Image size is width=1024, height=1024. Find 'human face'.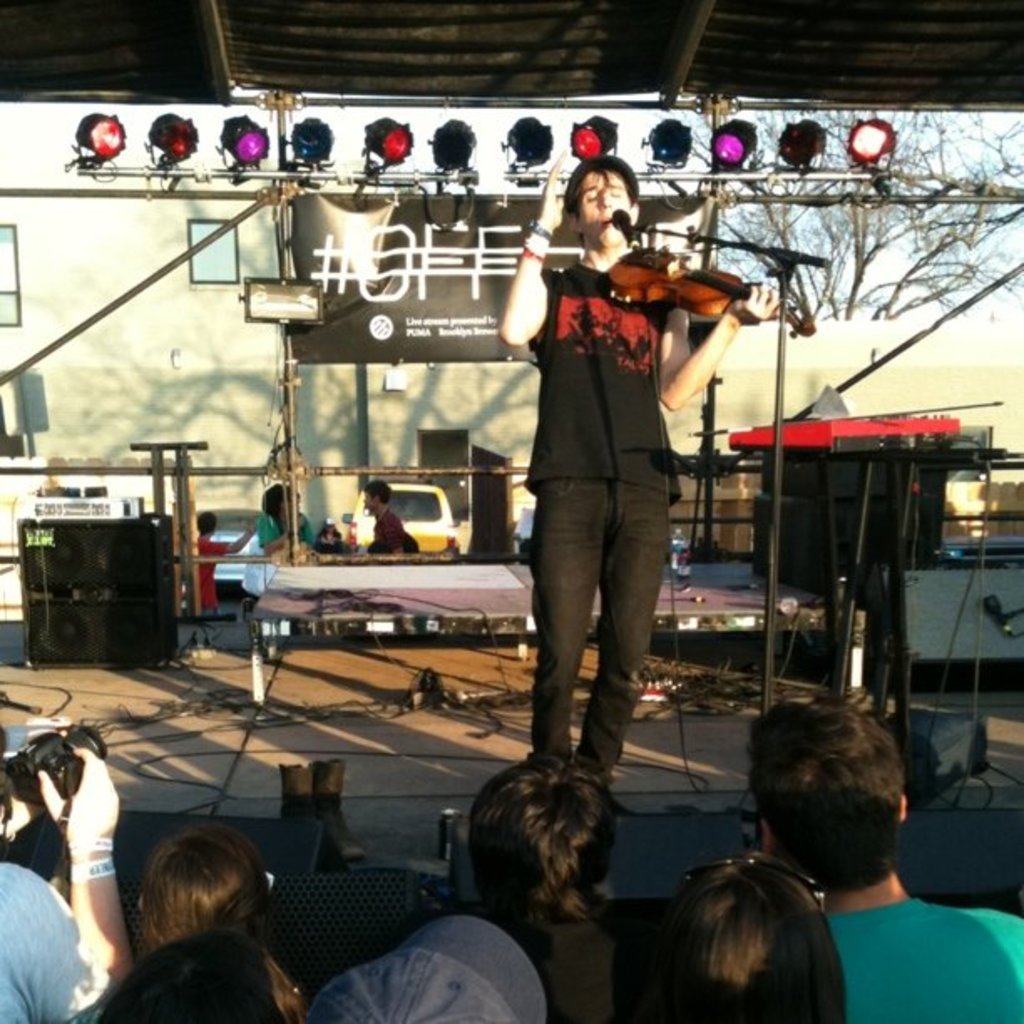
[581, 167, 631, 249].
